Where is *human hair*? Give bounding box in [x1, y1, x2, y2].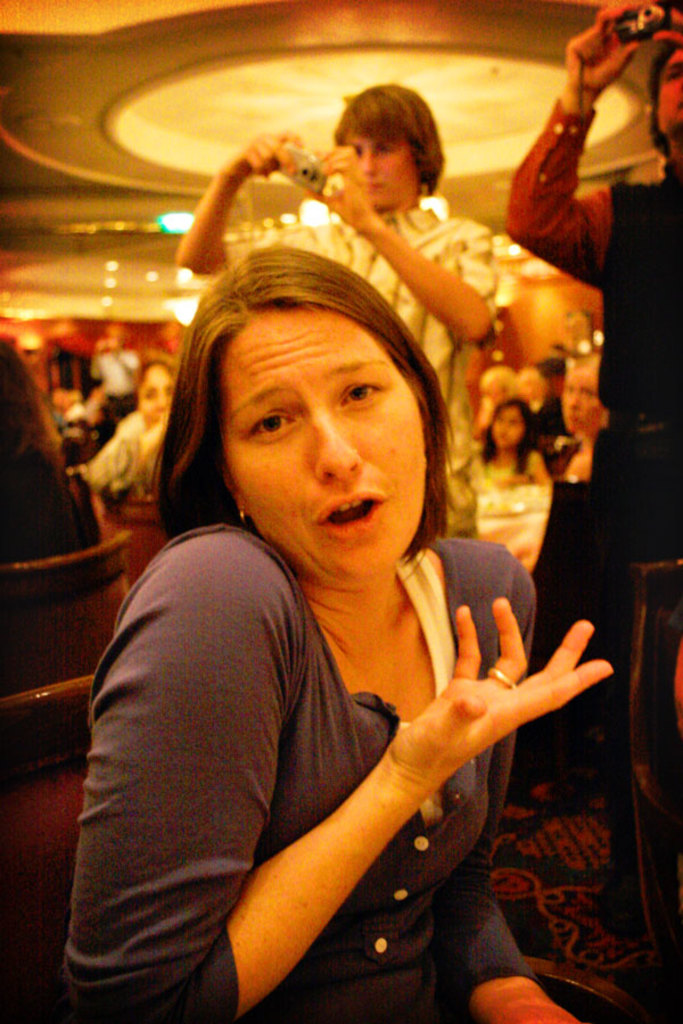
[476, 364, 521, 387].
